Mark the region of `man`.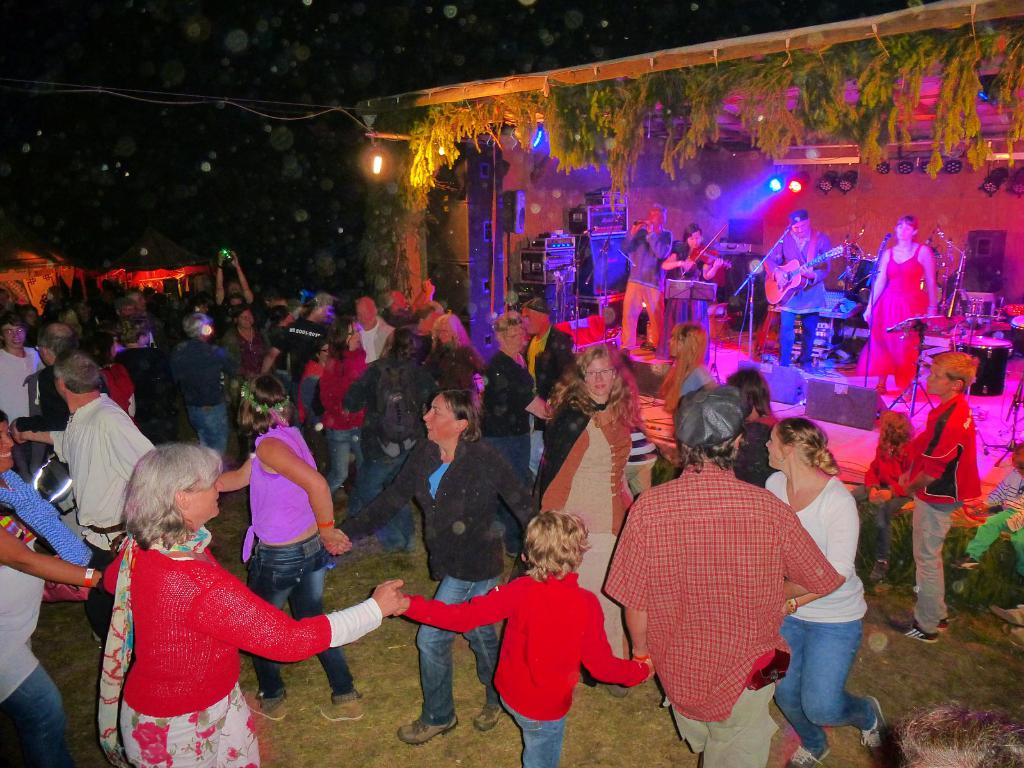
Region: x1=523 y1=298 x2=572 y2=428.
